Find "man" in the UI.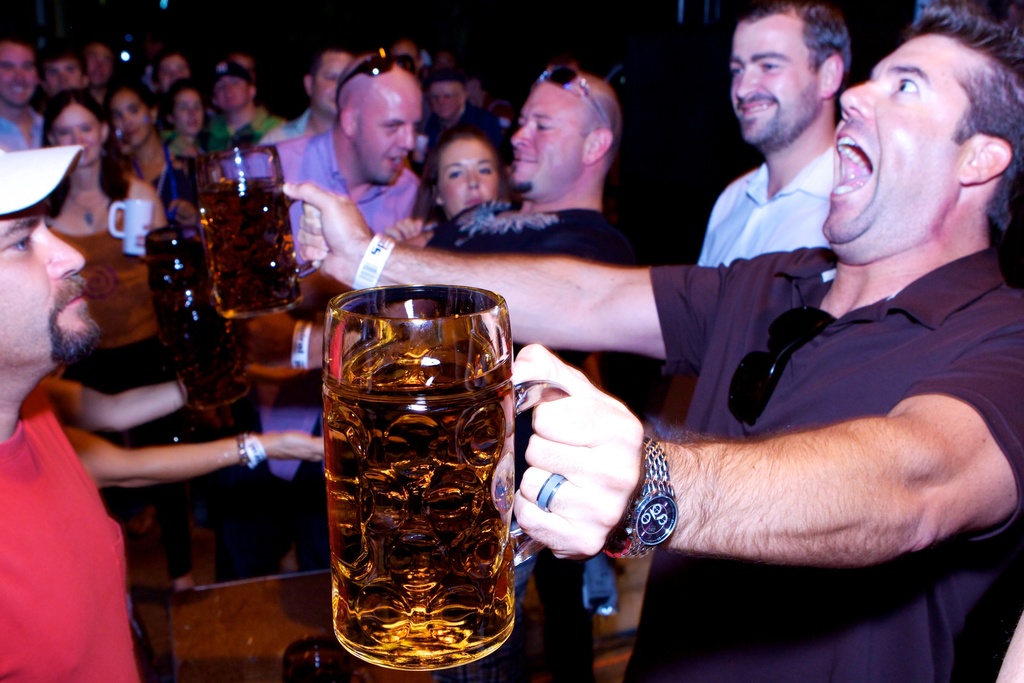
UI element at locate(205, 61, 273, 144).
